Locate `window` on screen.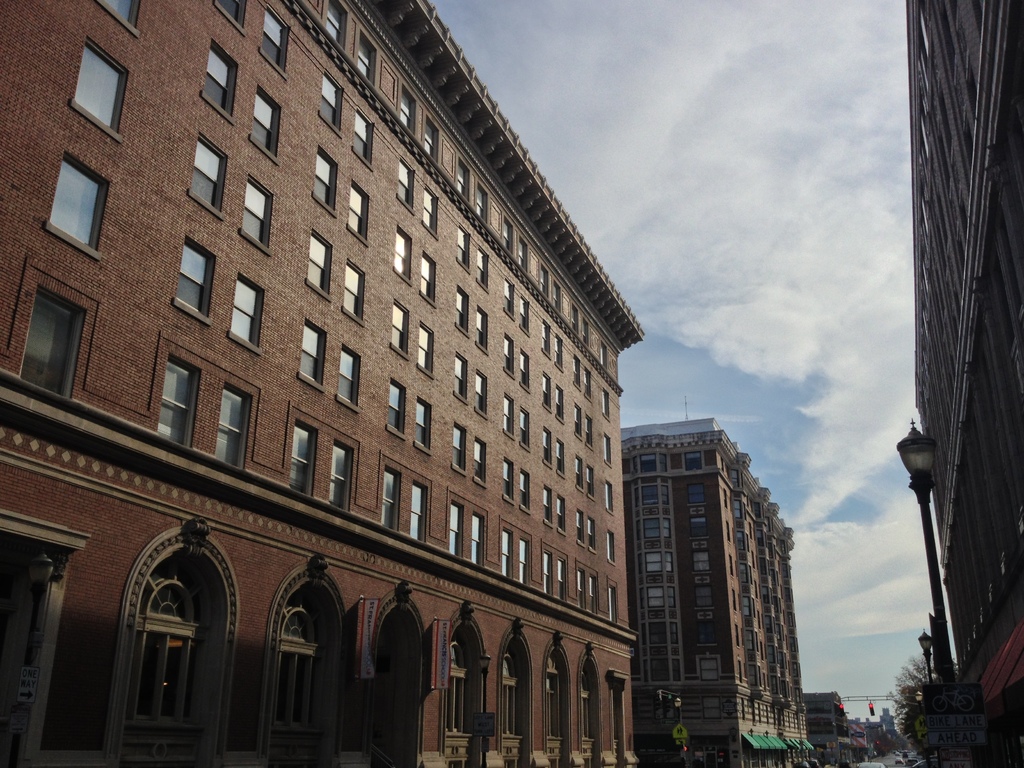
On screen at pyautogui.locateOnScreen(728, 554, 735, 579).
